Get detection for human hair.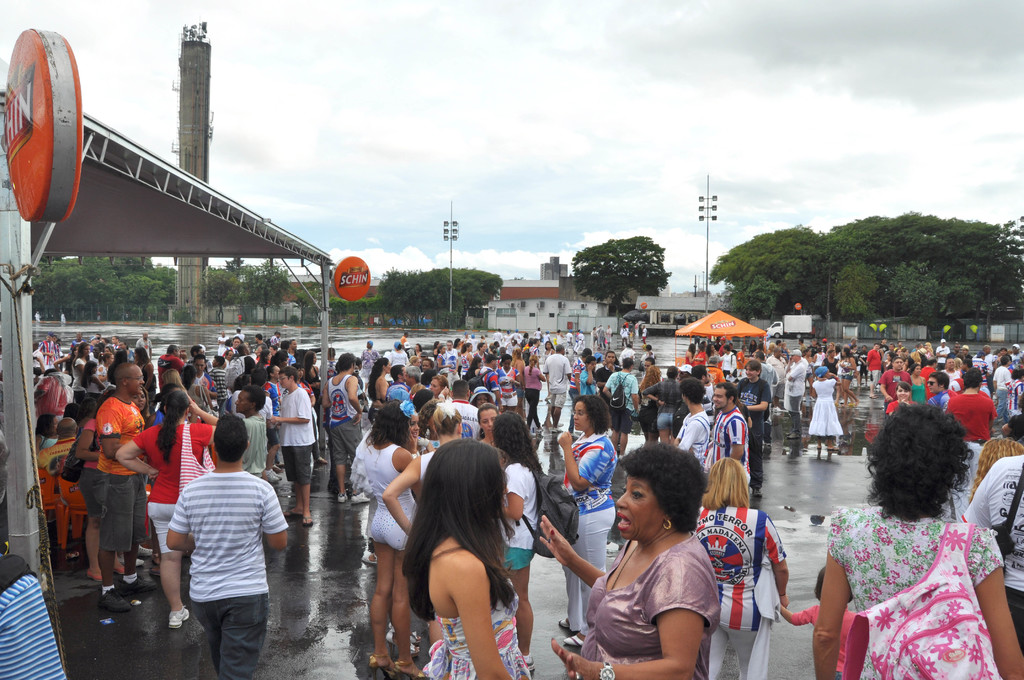
Detection: select_region(487, 357, 494, 359).
